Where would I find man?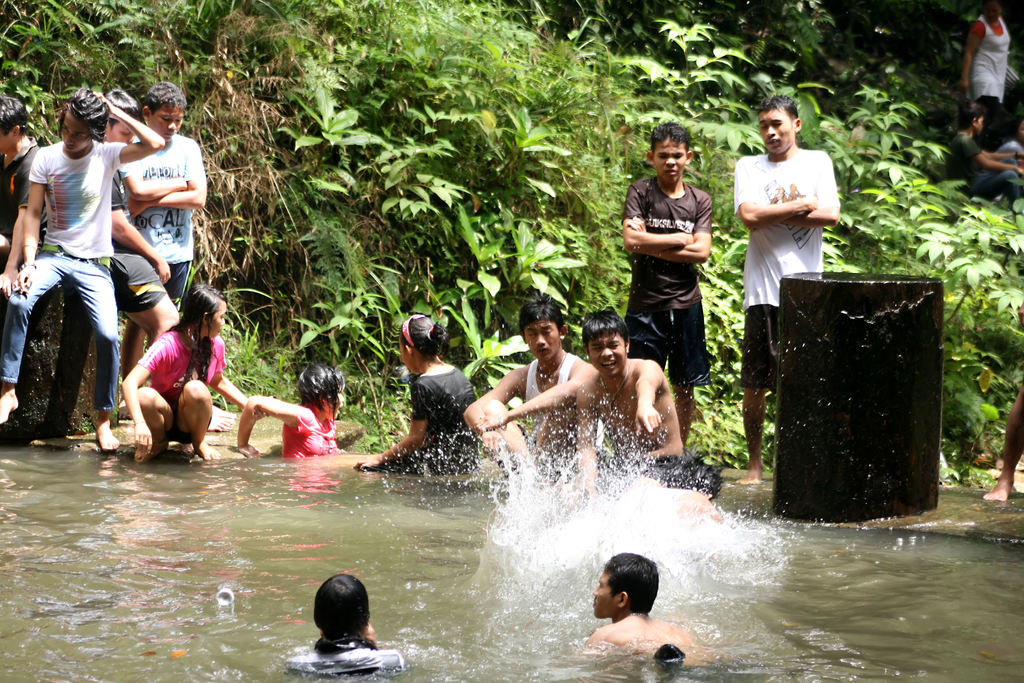
At (x1=560, y1=309, x2=684, y2=502).
